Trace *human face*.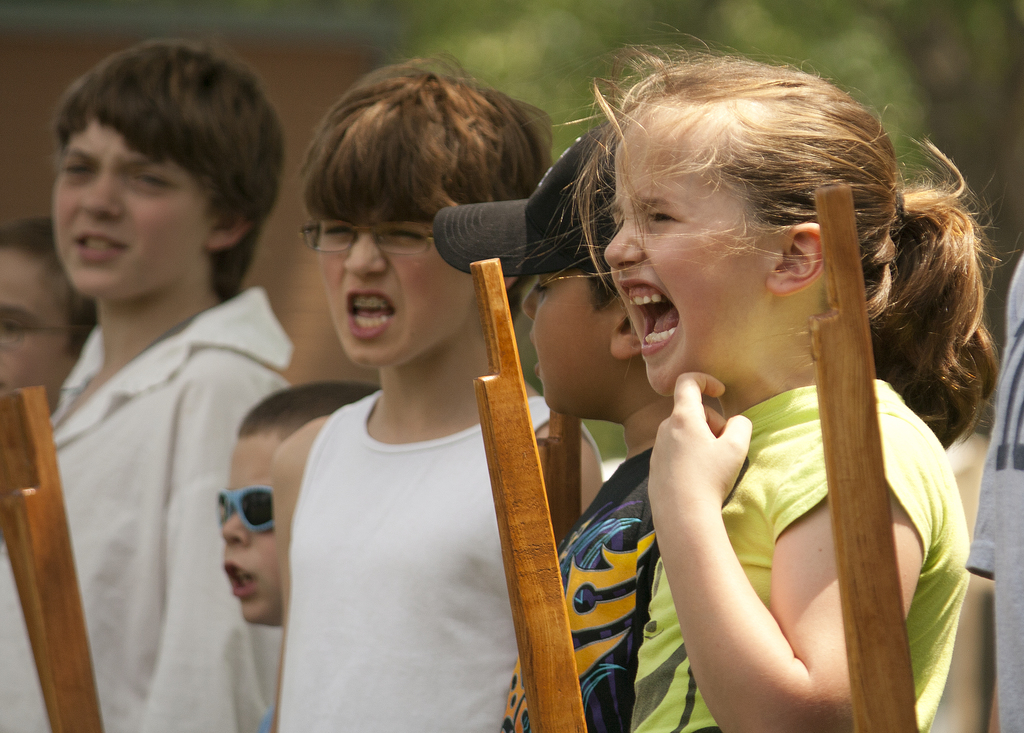
Traced to (0,240,75,416).
